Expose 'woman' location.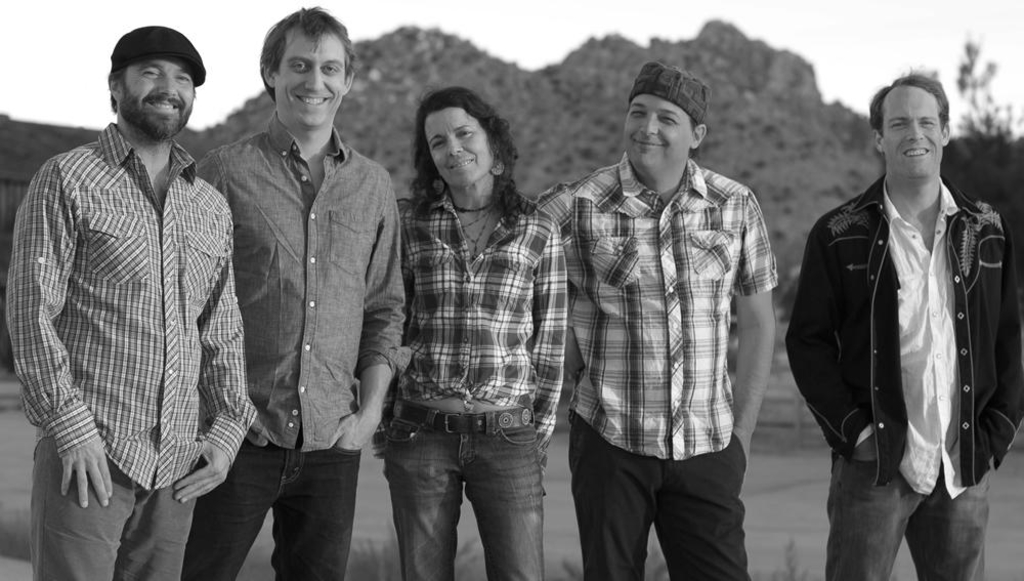
Exposed at (361,83,566,580).
